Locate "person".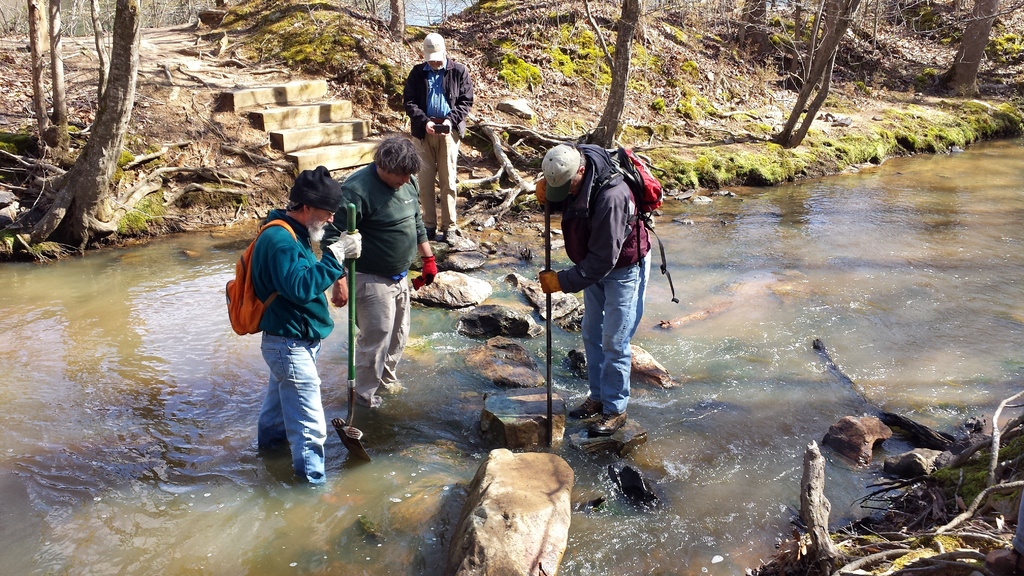
Bounding box: x1=318 y1=136 x2=438 y2=413.
